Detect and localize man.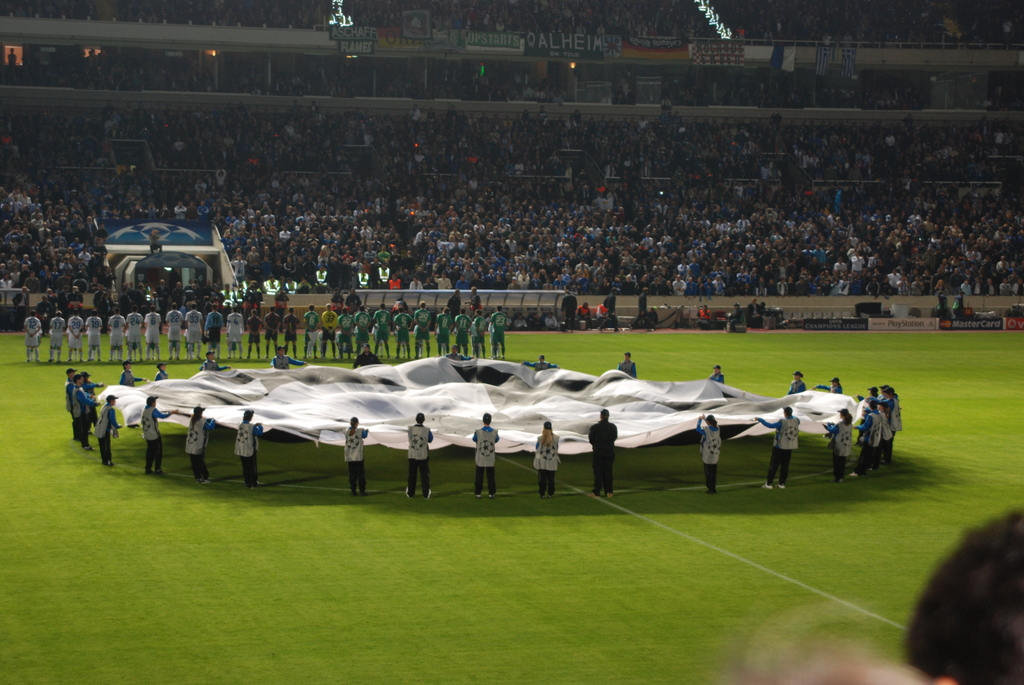
Localized at BBox(134, 388, 172, 480).
